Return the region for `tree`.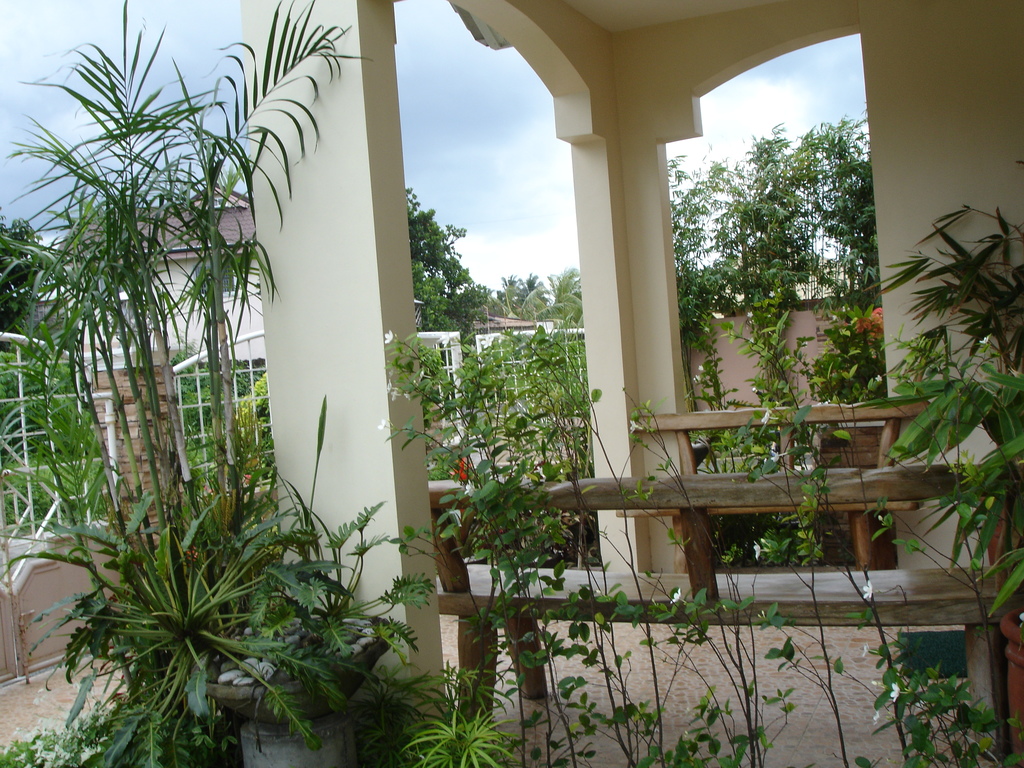
{"left": 493, "top": 263, "right": 566, "bottom": 336}.
